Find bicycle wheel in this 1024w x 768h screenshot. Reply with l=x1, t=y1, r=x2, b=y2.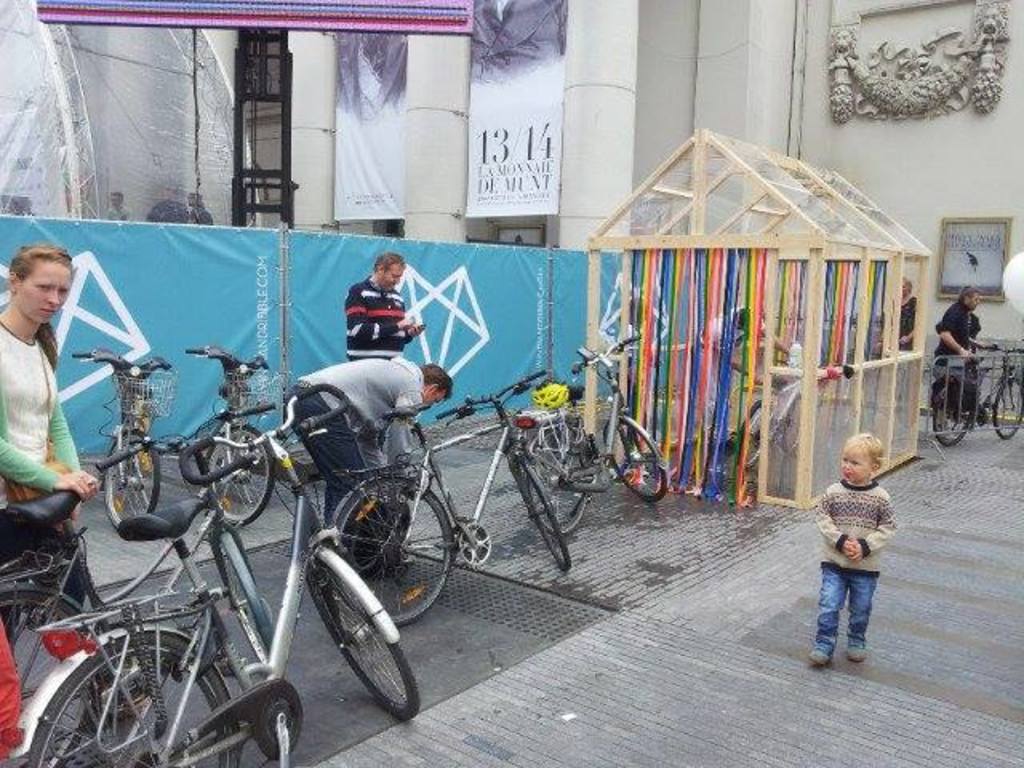
l=933, t=379, r=974, b=451.
